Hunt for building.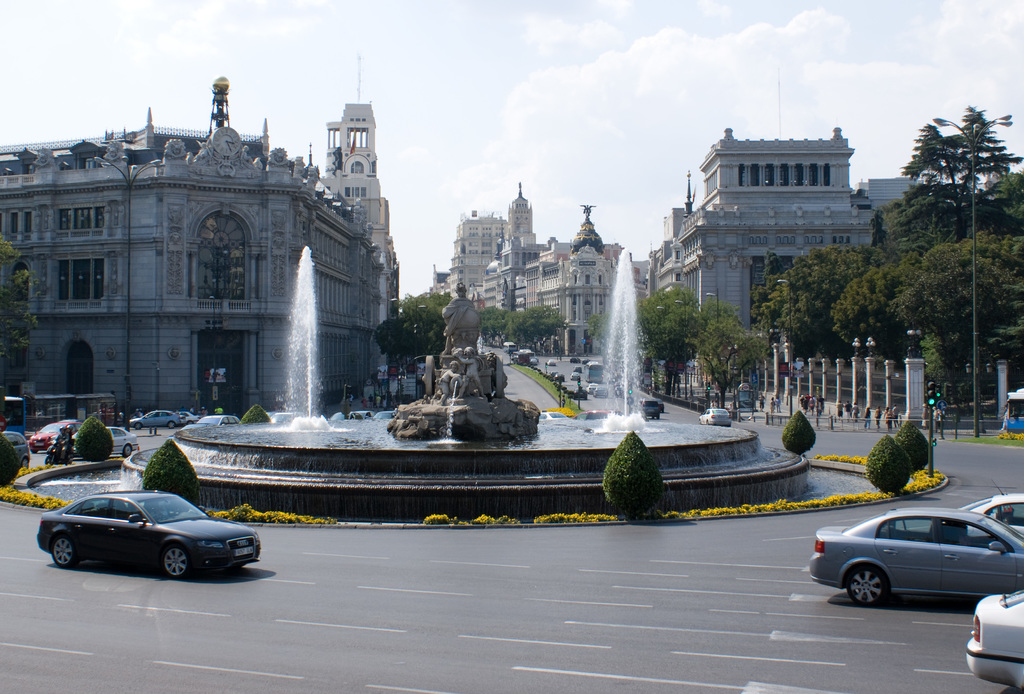
Hunted down at bbox(432, 200, 619, 358).
